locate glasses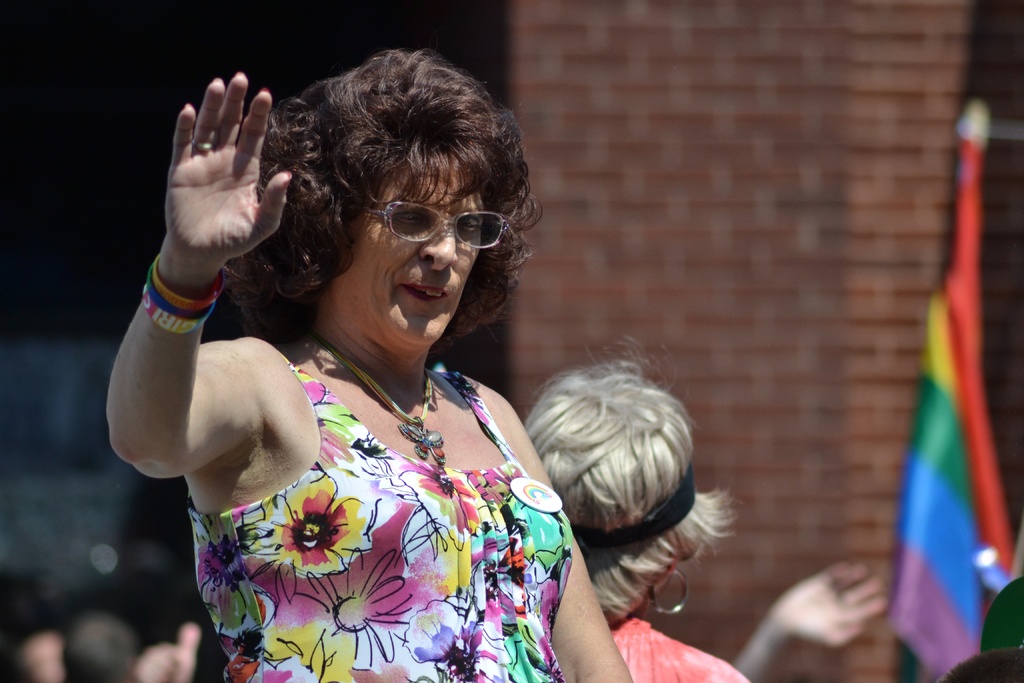
l=361, t=196, r=508, b=254
